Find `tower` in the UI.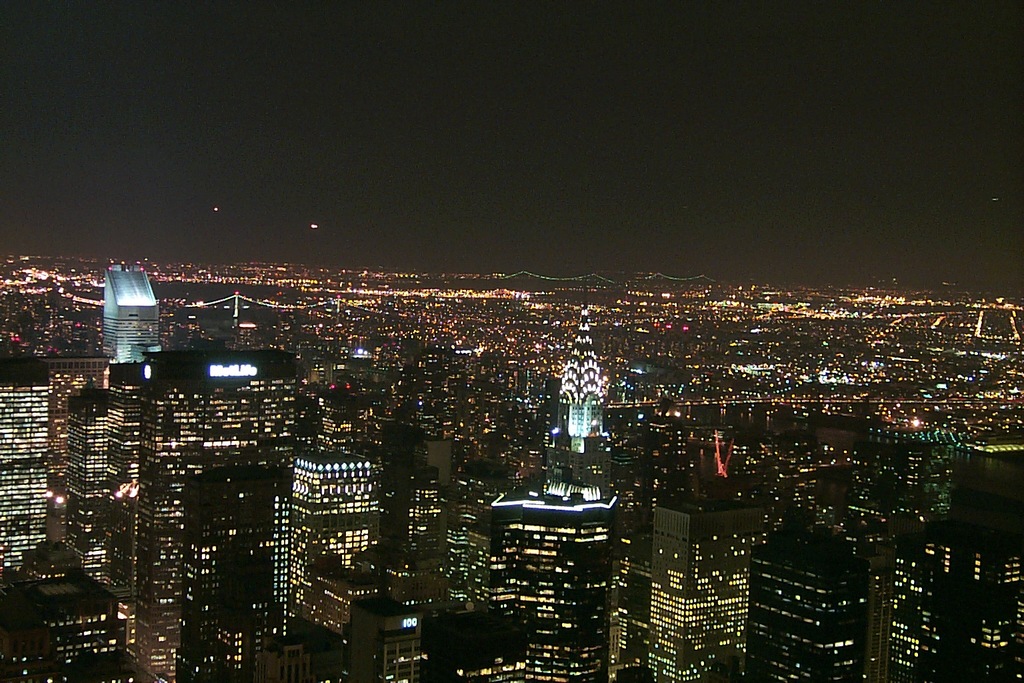
UI element at 135,346,297,675.
